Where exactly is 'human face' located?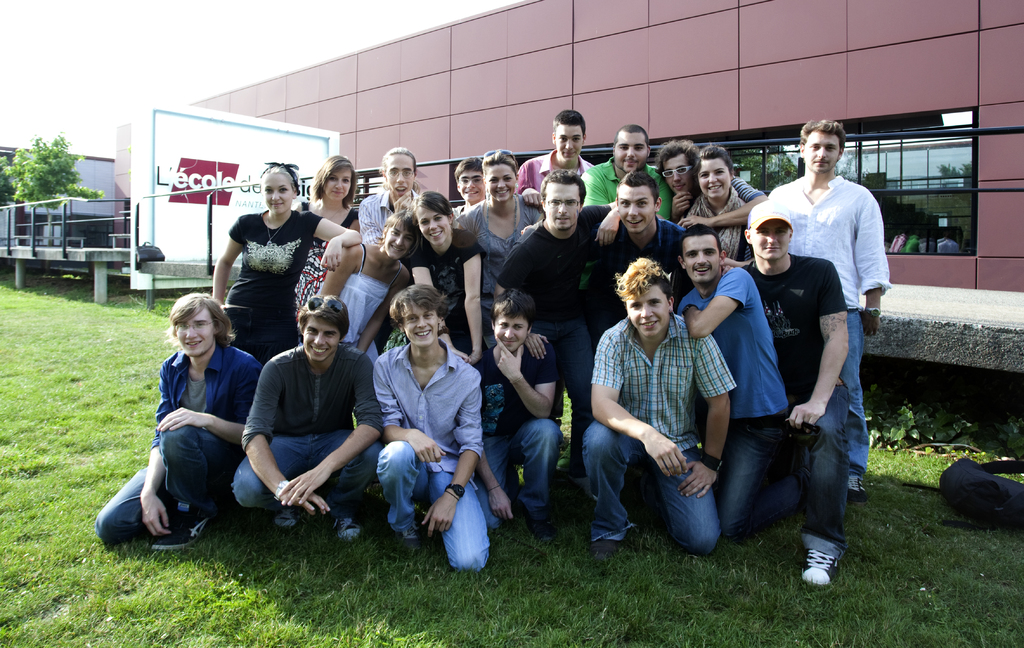
Its bounding box is (751,222,790,261).
